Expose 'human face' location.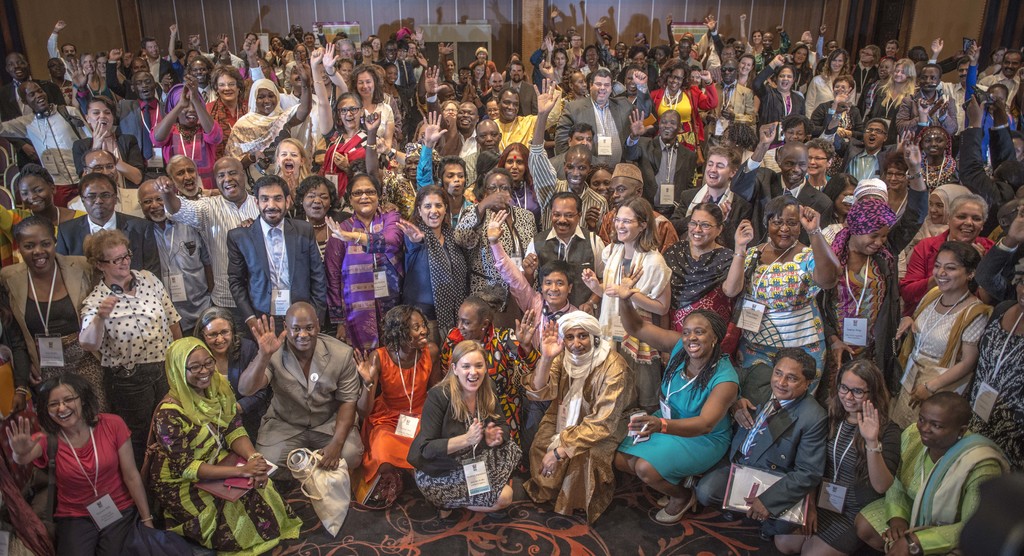
Exposed at bbox=[458, 351, 485, 397].
